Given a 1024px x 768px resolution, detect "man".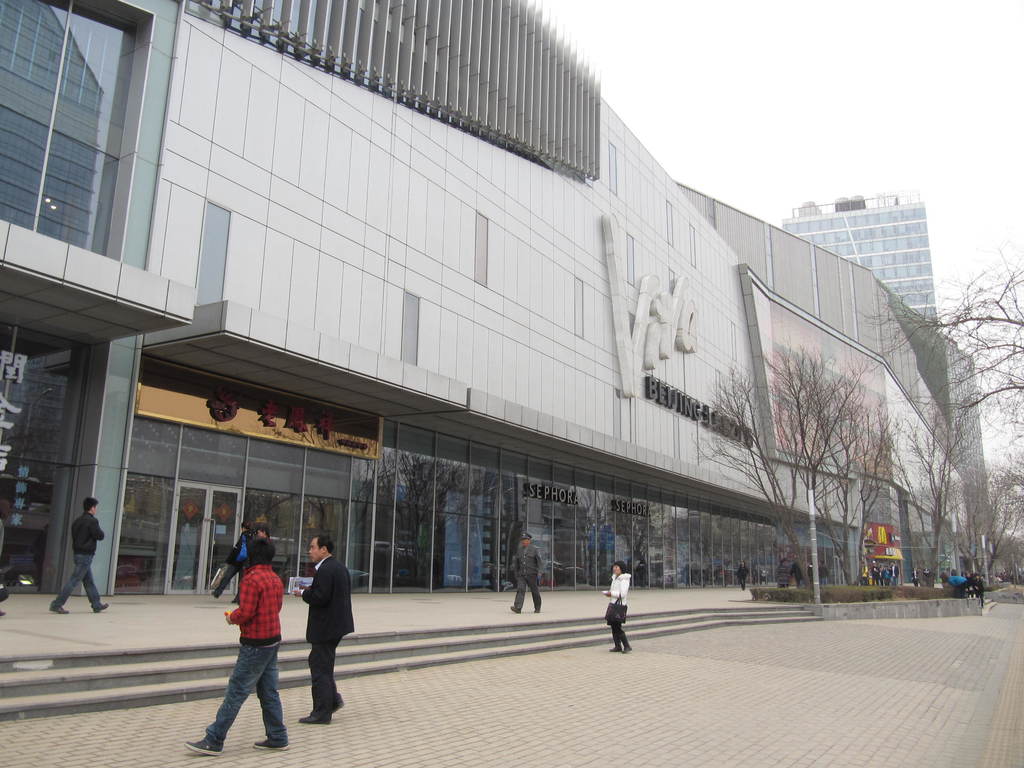
bbox=(186, 538, 291, 755).
